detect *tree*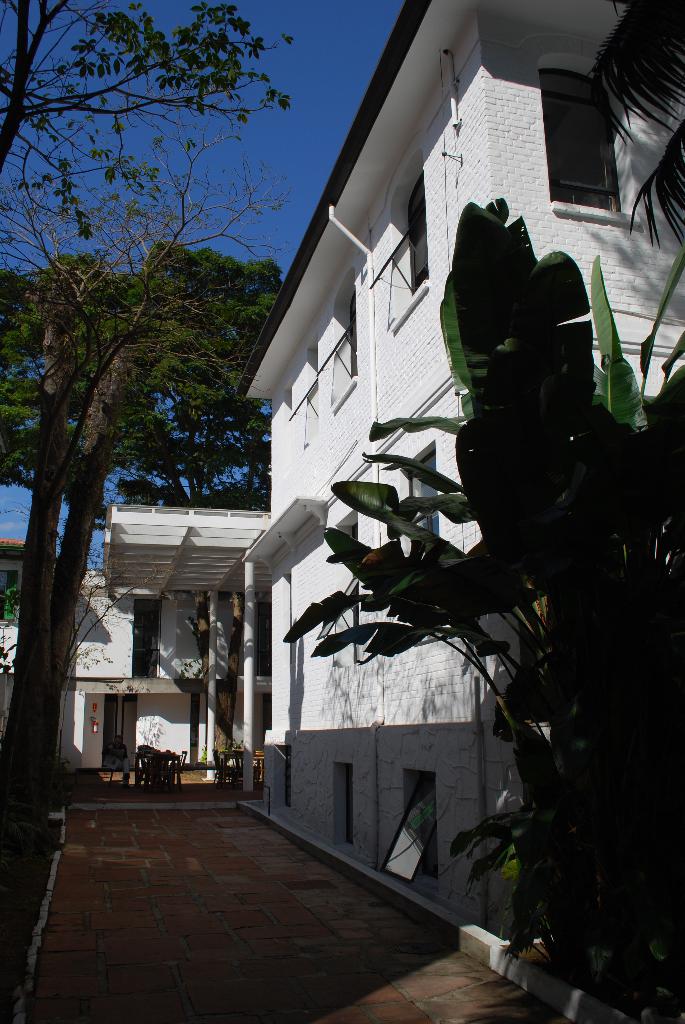
box(0, 239, 308, 781)
